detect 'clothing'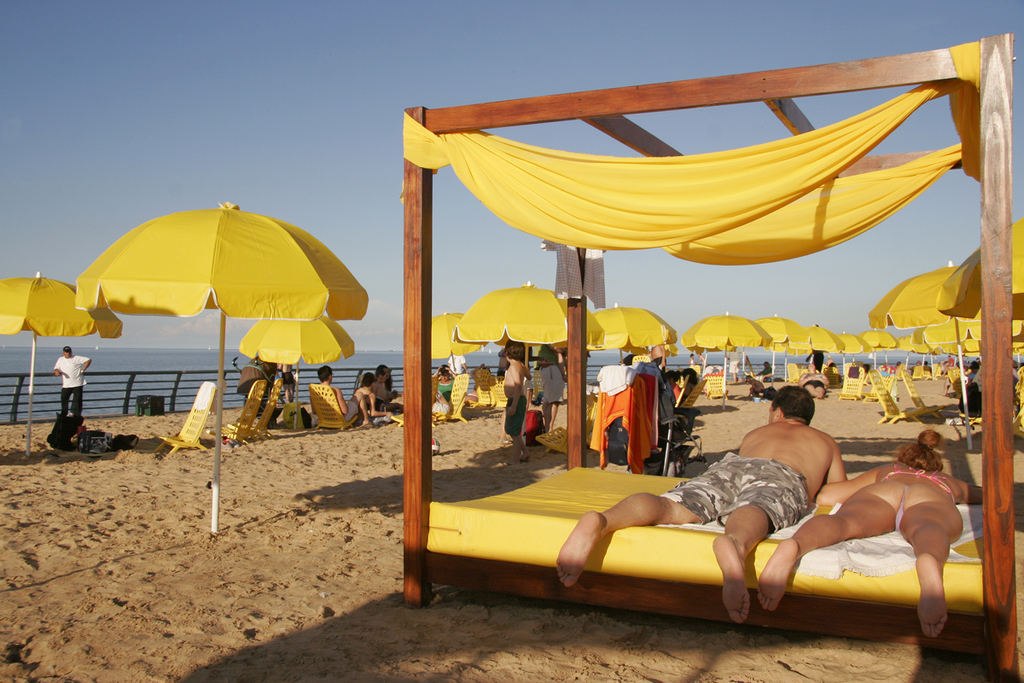
detection(44, 354, 79, 410)
